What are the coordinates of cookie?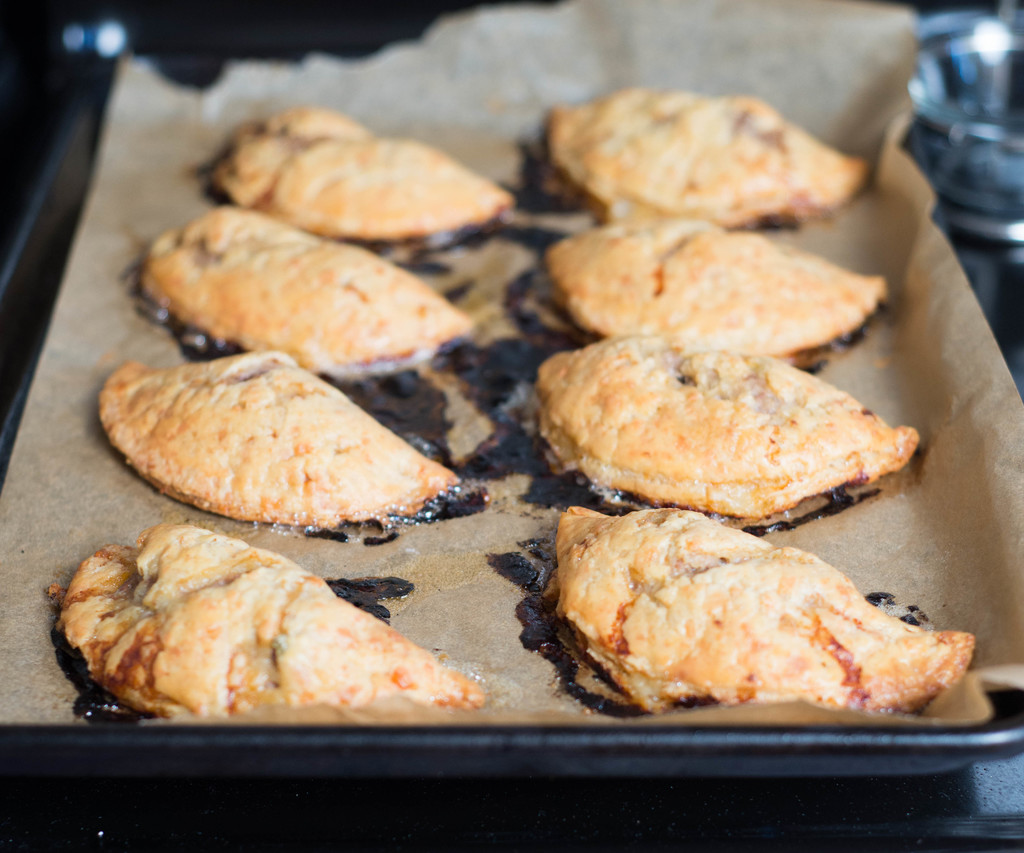
pyautogui.locateOnScreen(538, 329, 923, 519).
